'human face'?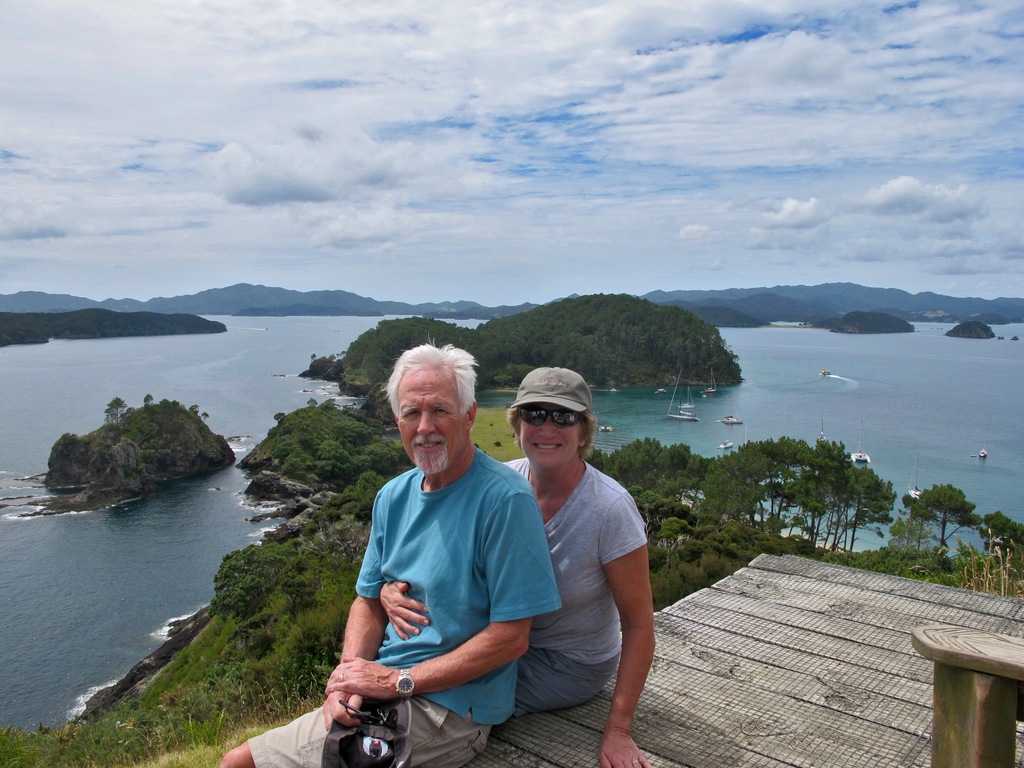
locate(403, 366, 462, 468)
